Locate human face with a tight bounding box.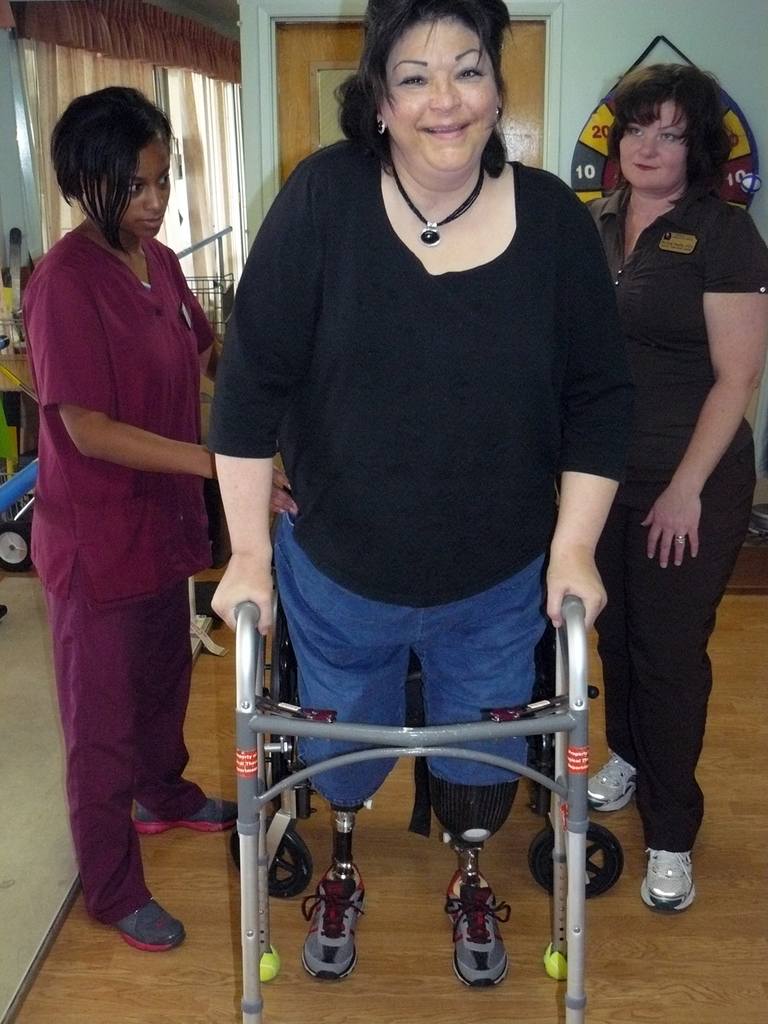
Rect(95, 144, 180, 239).
